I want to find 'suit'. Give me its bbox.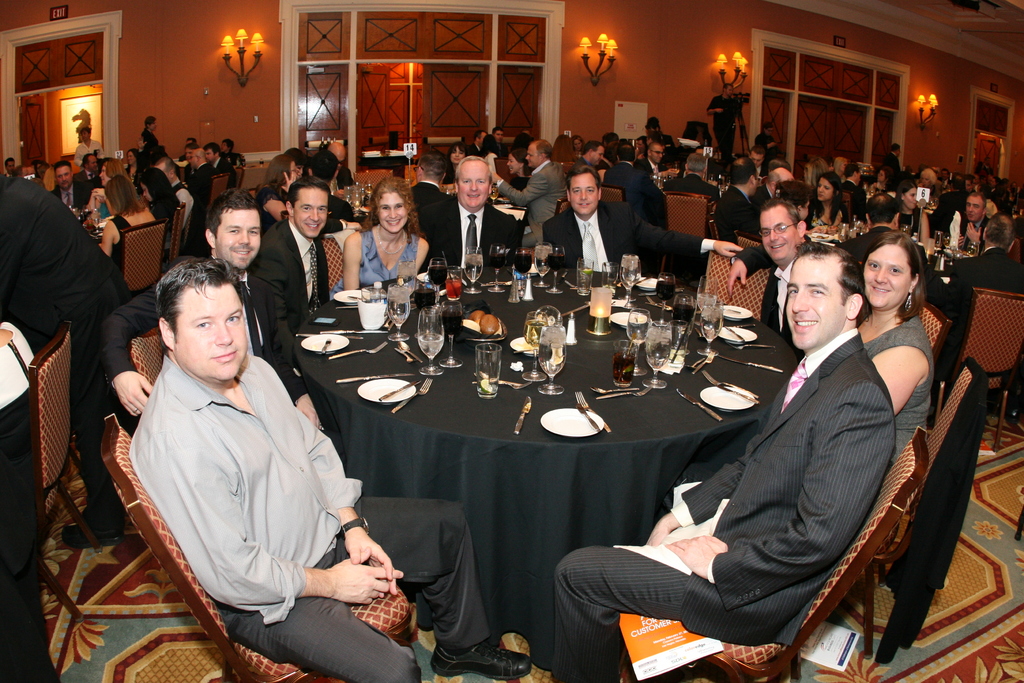
(761,165,769,178).
